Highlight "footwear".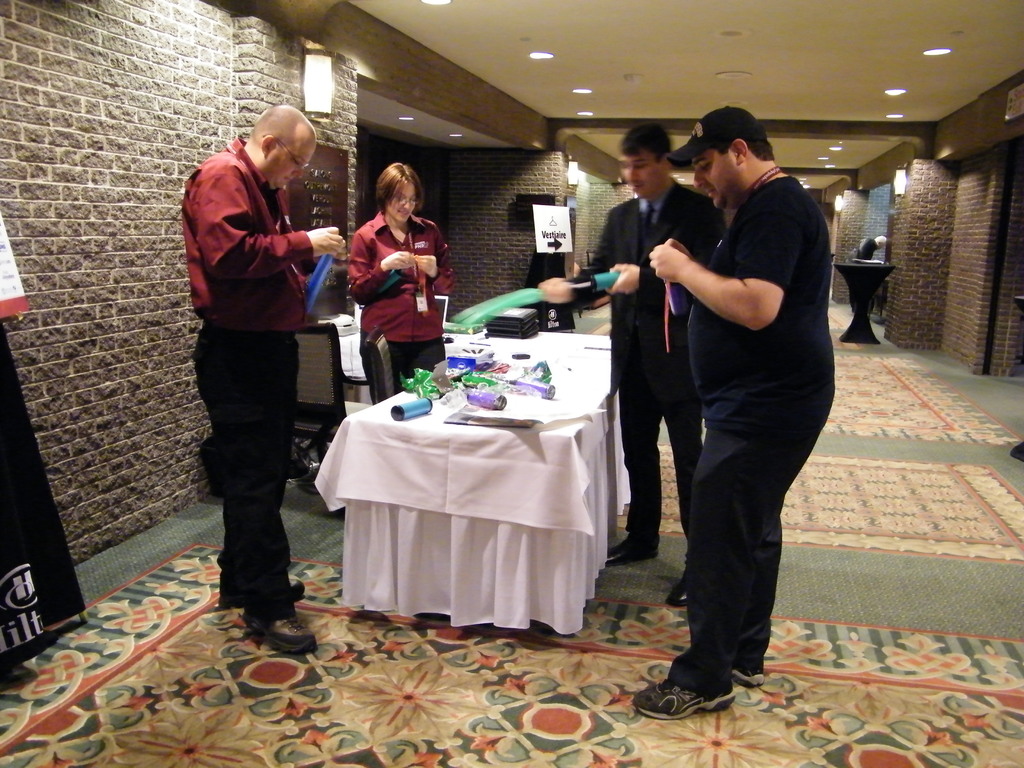
Highlighted region: crop(596, 535, 659, 576).
